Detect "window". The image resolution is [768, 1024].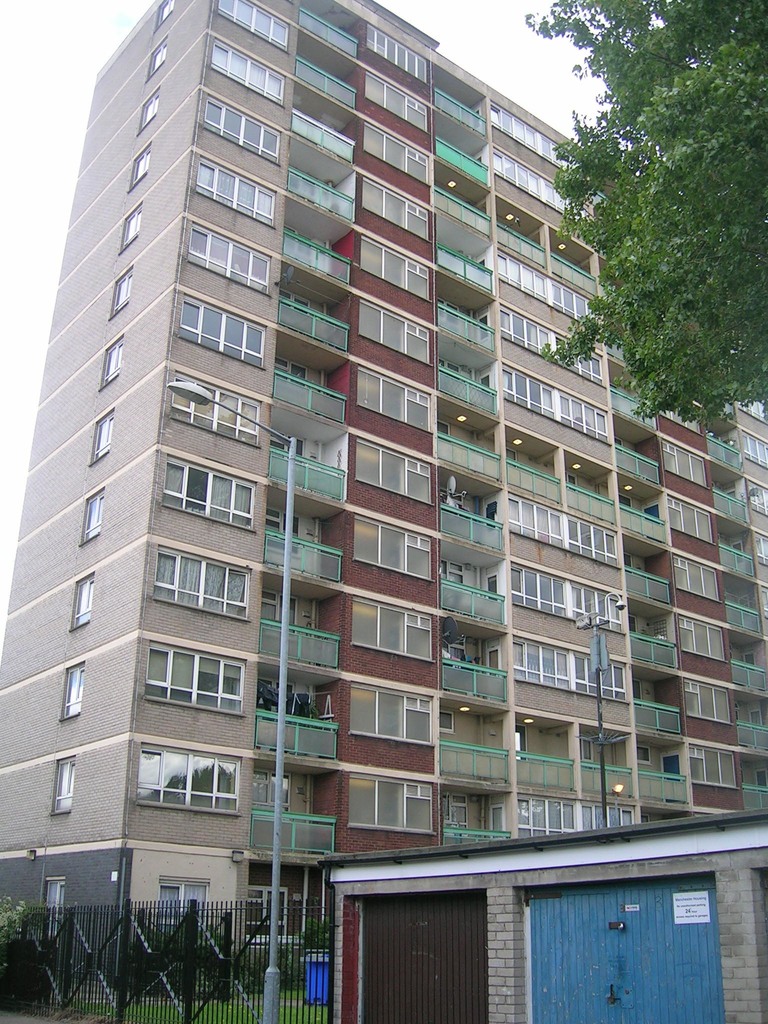
{"x1": 576, "y1": 742, "x2": 592, "y2": 763}.
